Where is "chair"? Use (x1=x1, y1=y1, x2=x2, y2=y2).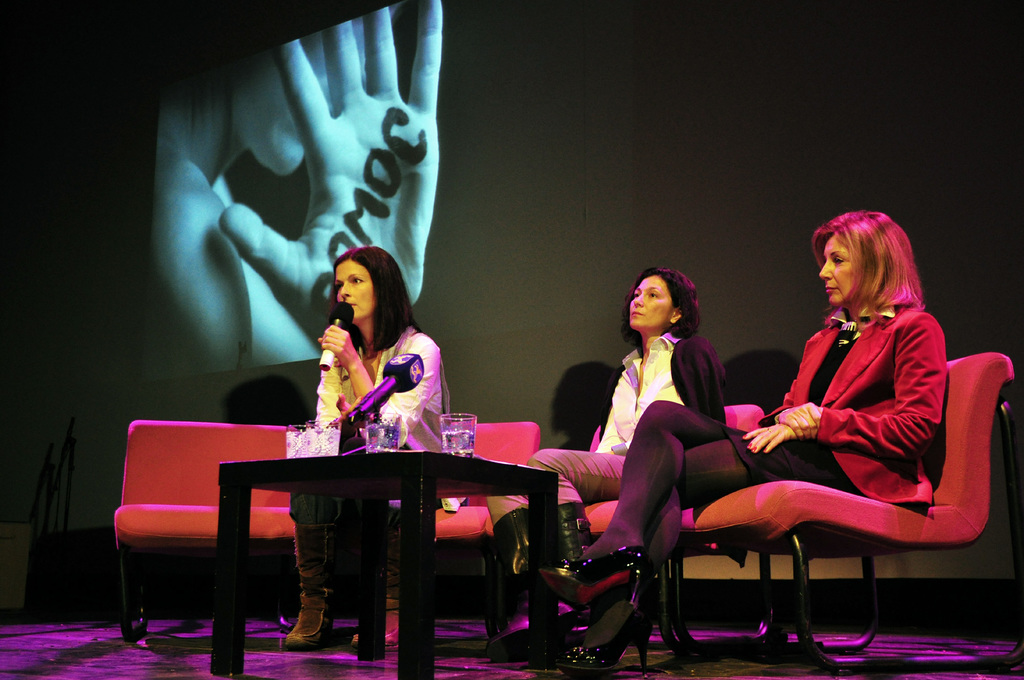
(x1=563, y1=404, x2=776, y2=656).
